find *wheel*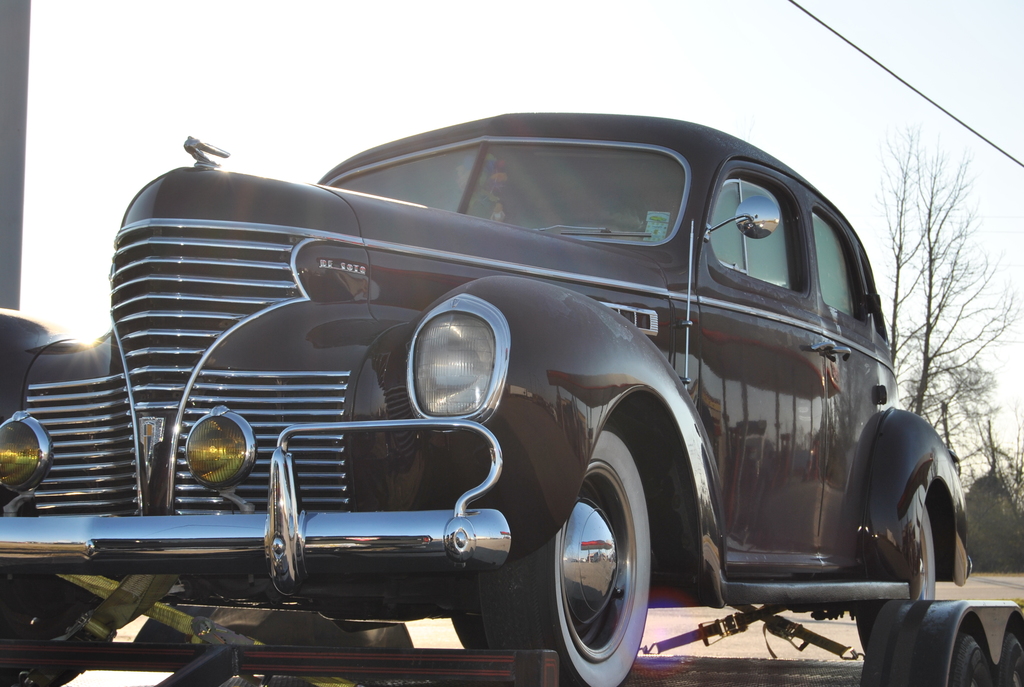
[left=0, top=551, right=125, bottom=686]
